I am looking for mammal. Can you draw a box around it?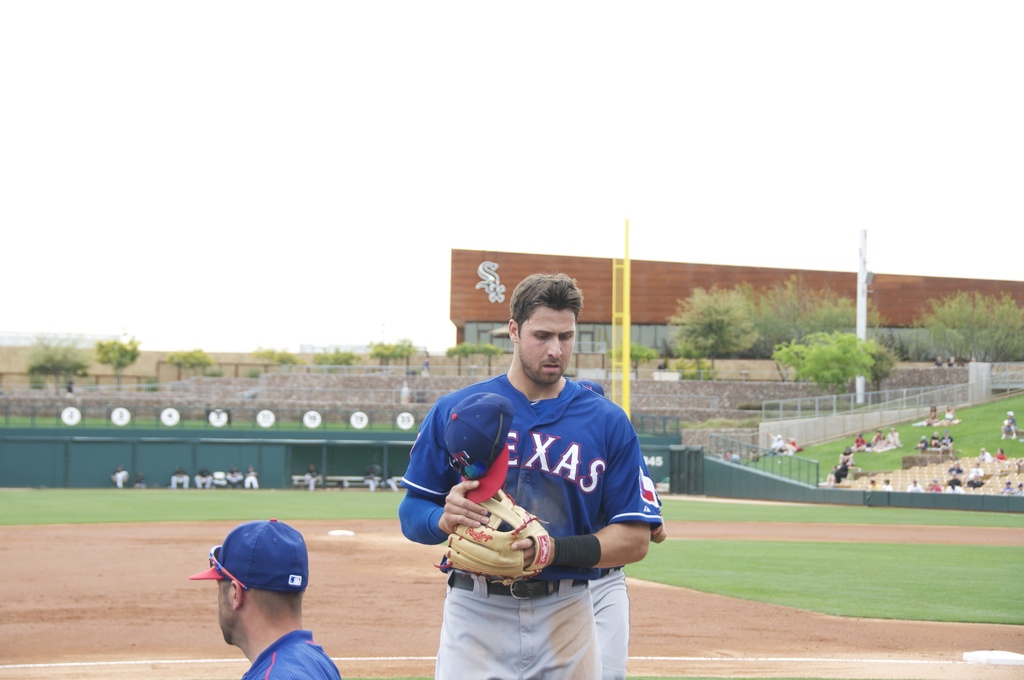
Sure, the bounding box is x1=856, y1=432, x2=872, y2=450.
